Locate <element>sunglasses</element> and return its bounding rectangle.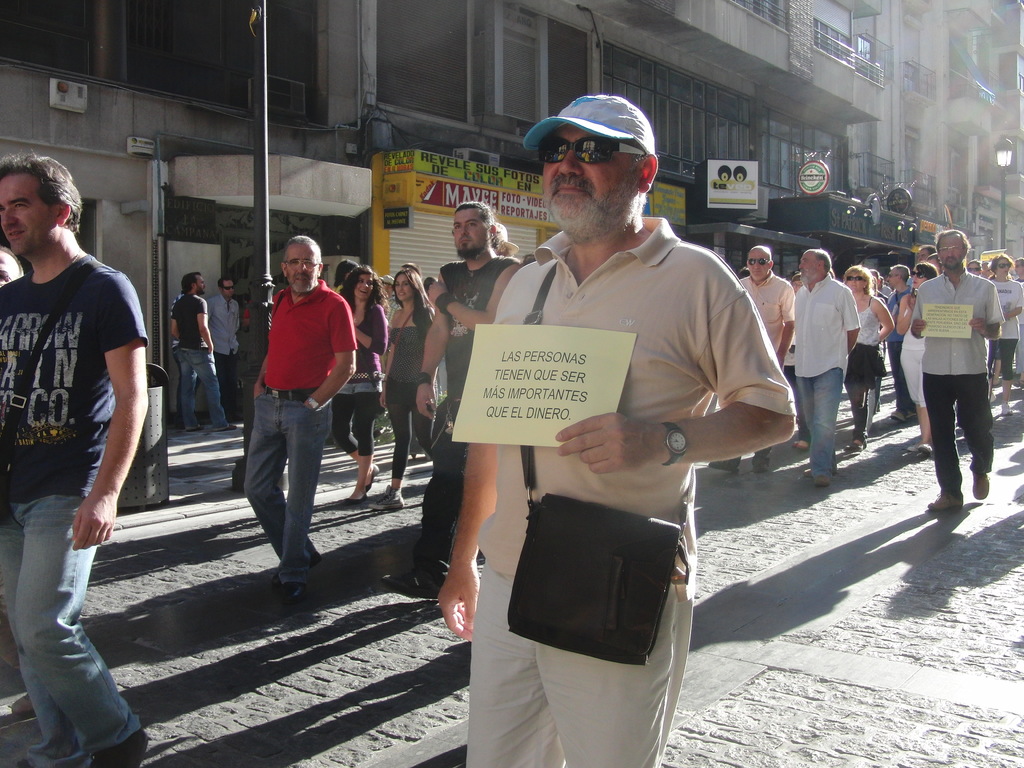
<box>845,274,863,283</box>.
